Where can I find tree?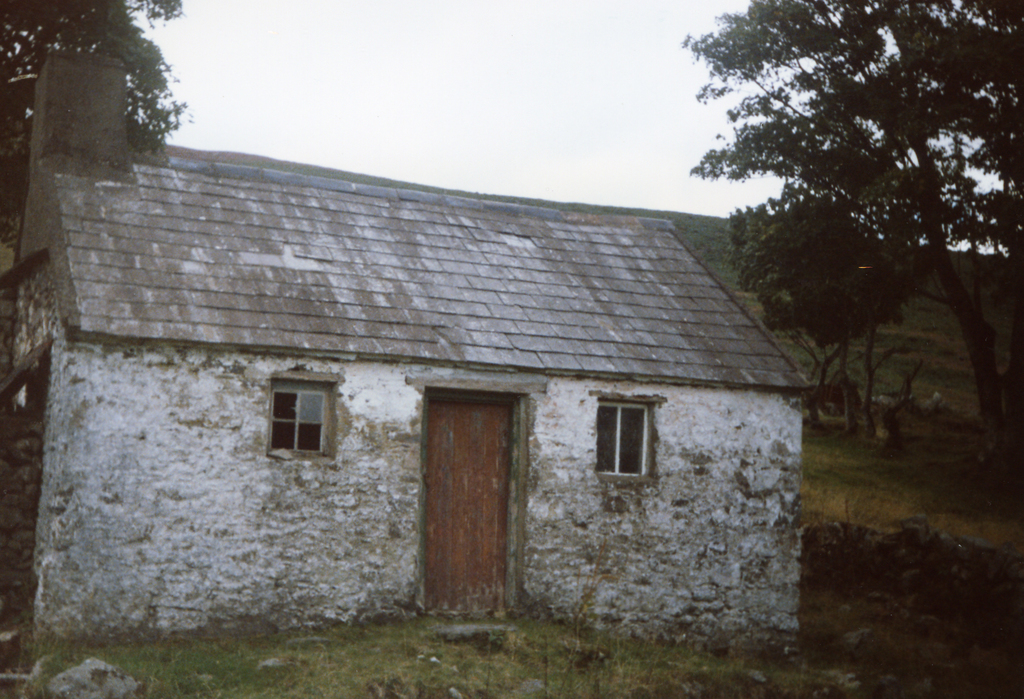
You can find it at pyautogui.locateOnScreen(3, 0, 185, 157).
